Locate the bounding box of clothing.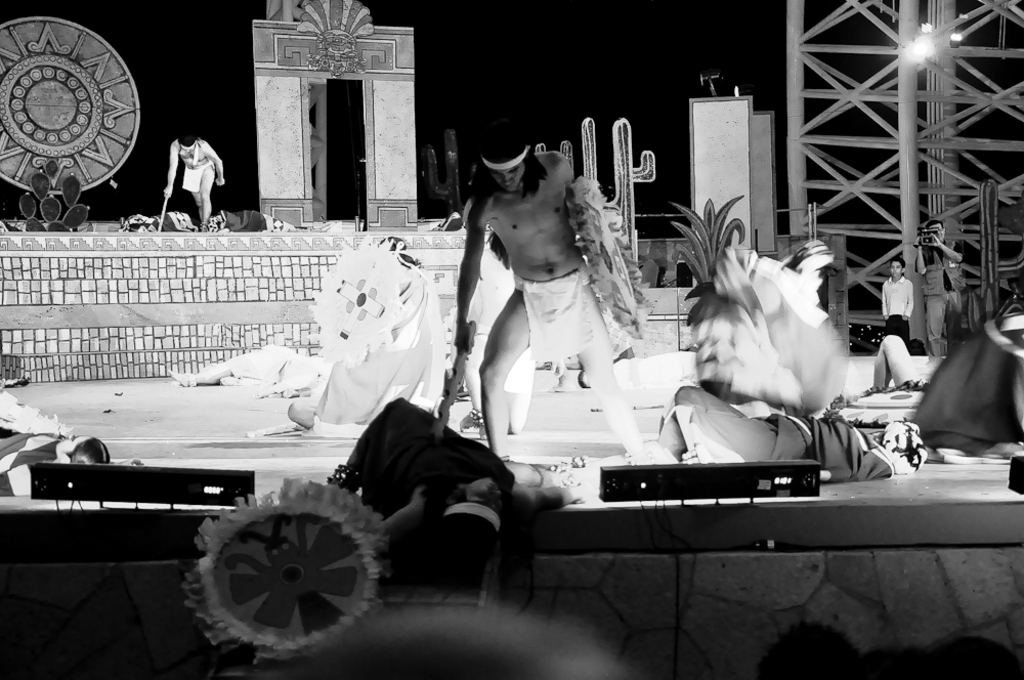
Bounding box: locate(182, 163, 216, 197).
